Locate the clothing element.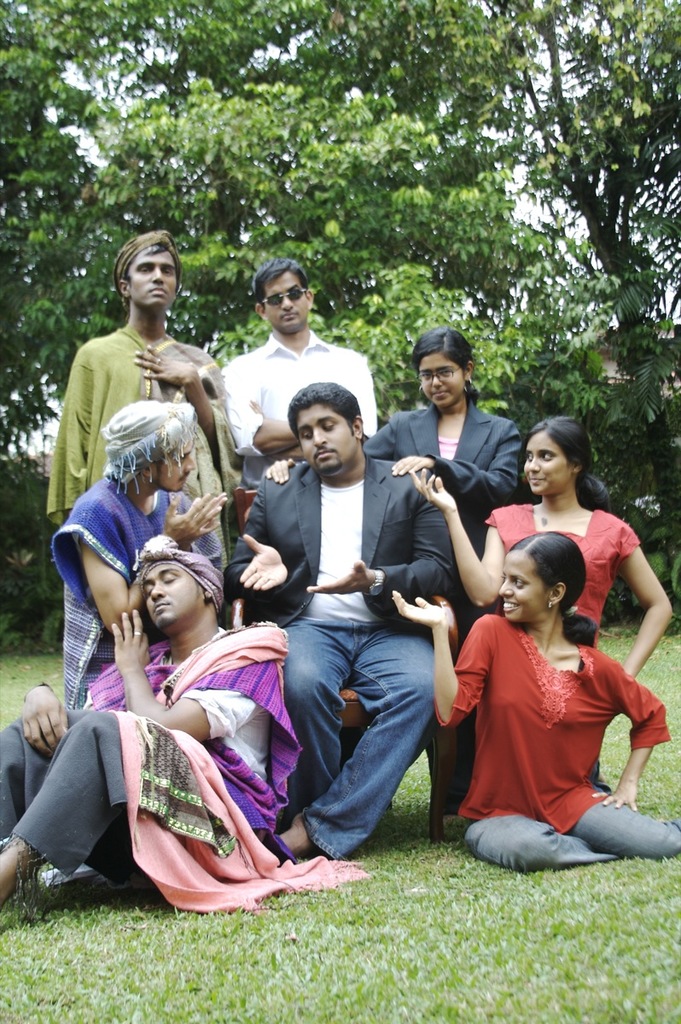
Element bbox: (x1=438, y1=529, x2=638, y2=845).
